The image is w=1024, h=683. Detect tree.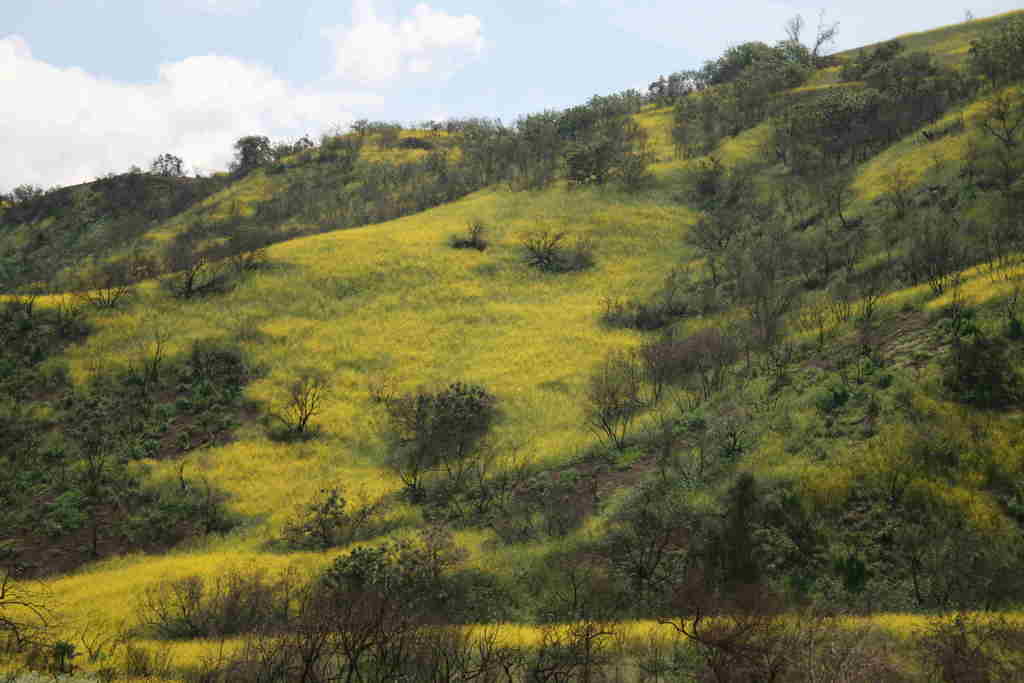
Detection: {"left": 775, "top": 89, "right": 909, "bottom": 164}.
